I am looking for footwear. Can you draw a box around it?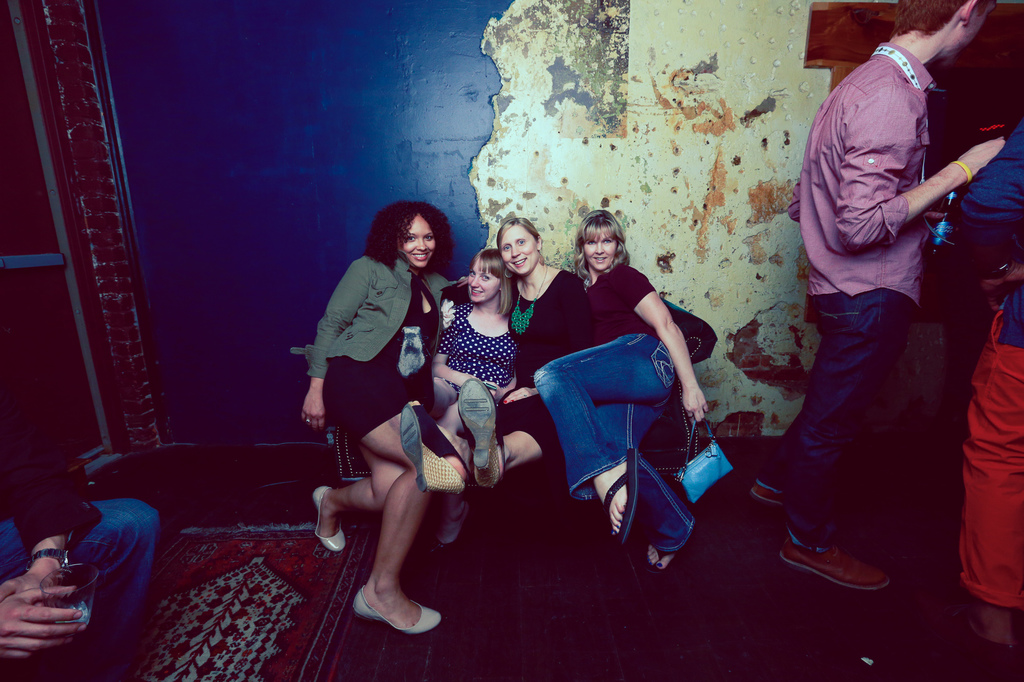
Sure, the bounding box is bbox(746, 479, 785, 509).
